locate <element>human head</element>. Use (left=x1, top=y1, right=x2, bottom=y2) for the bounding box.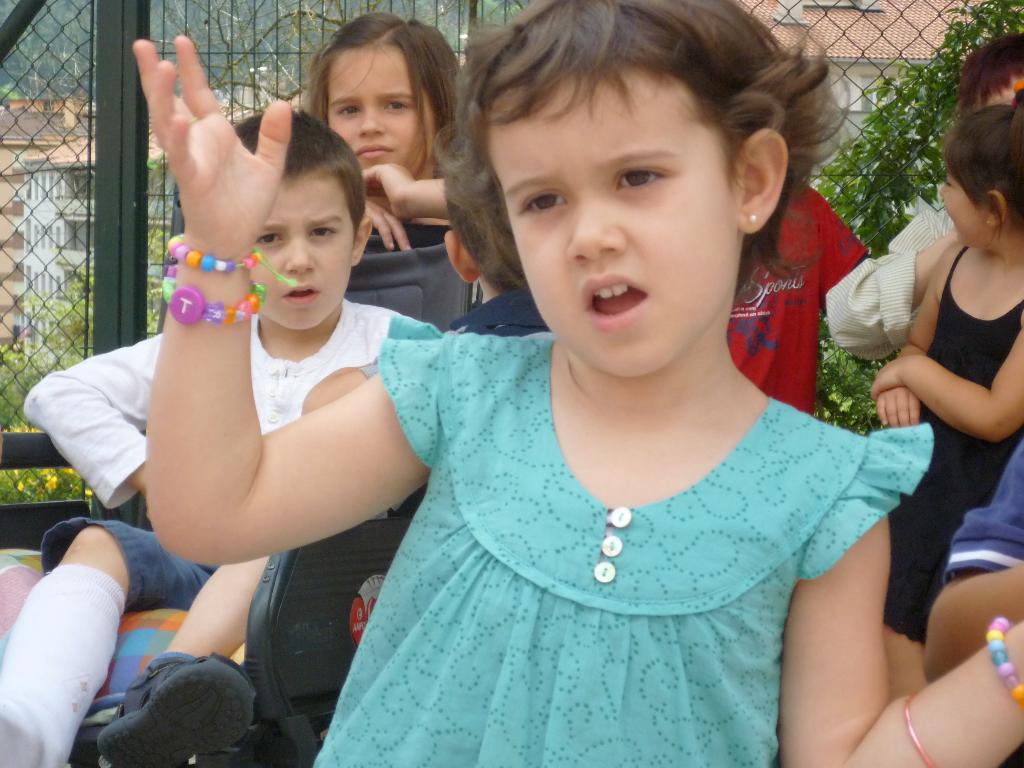
(left=956, top=36, right=1023, bottom=104).
